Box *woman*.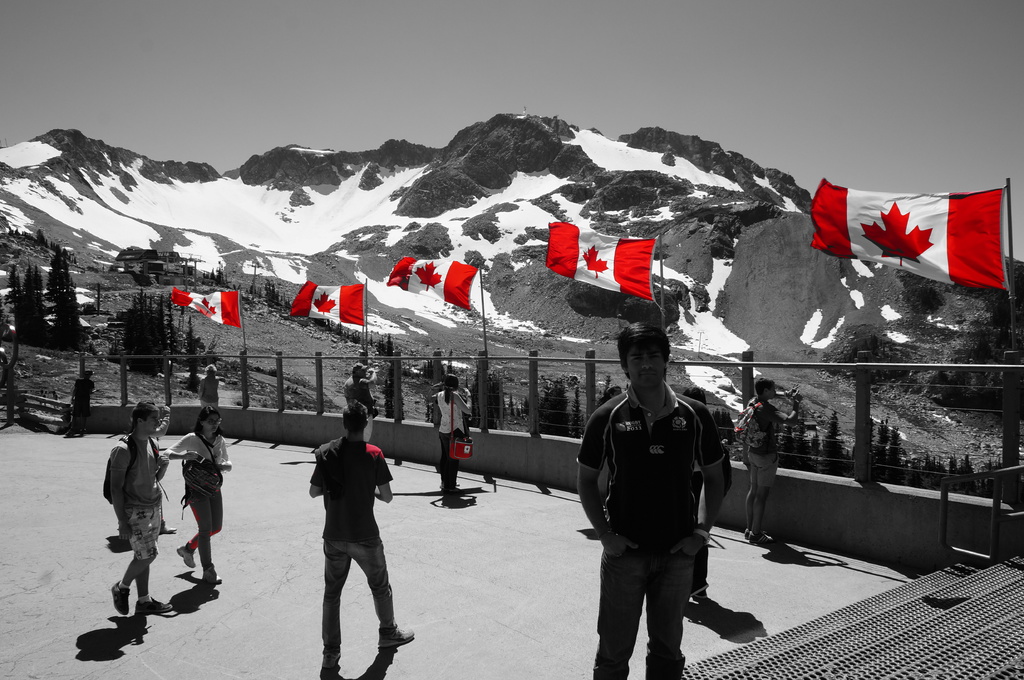
433, 374, 474, 487.
